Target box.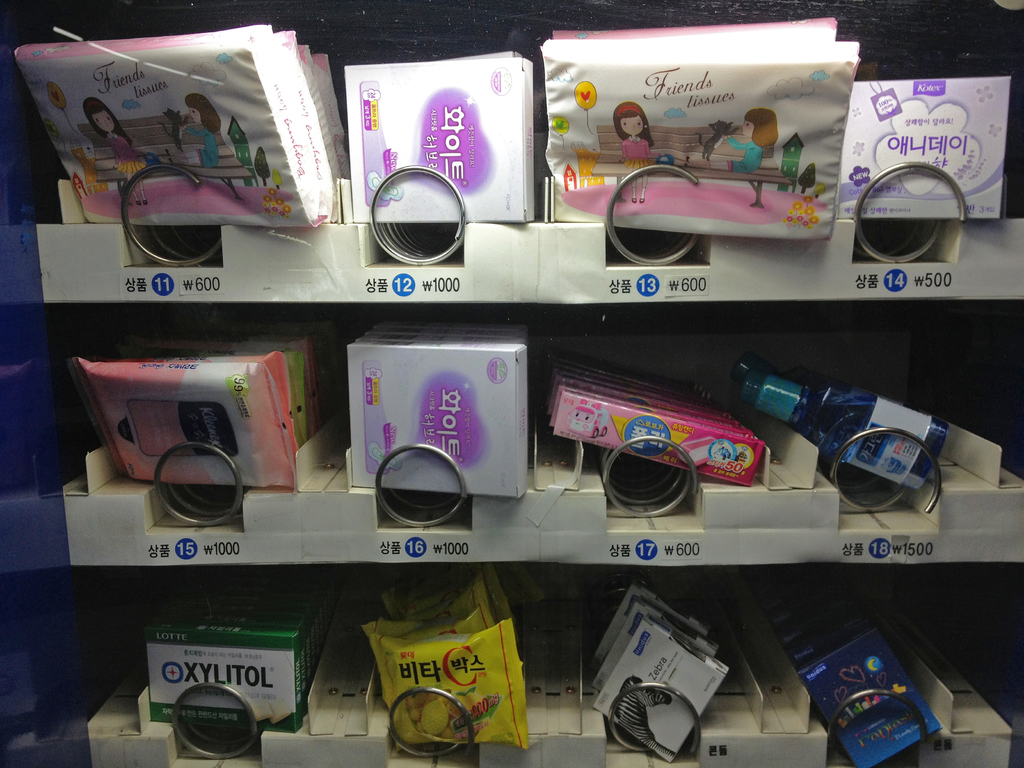
Target region: x1=150, y1=569, x2=332, y2=723.
